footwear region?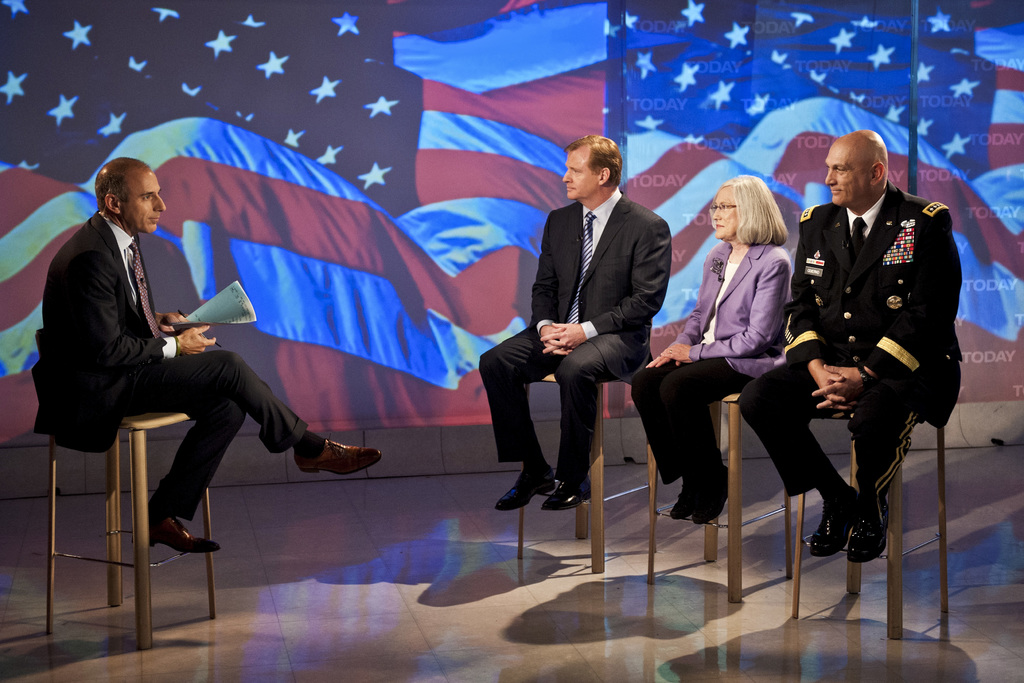
bbox(295, 436, 390, 479)
